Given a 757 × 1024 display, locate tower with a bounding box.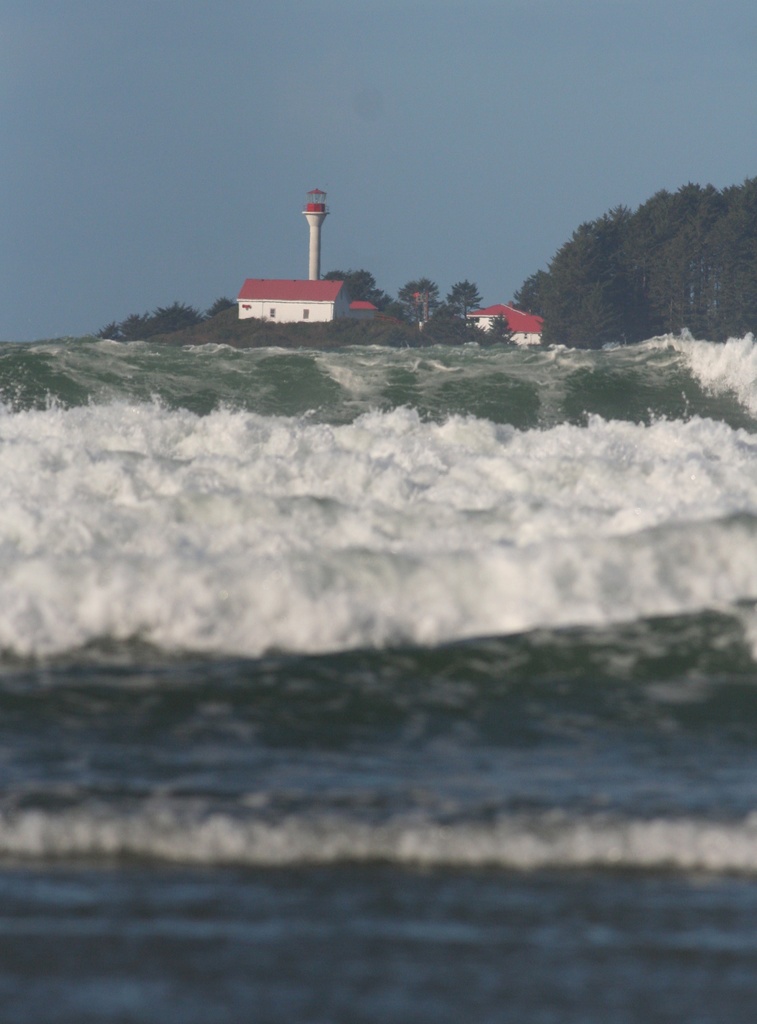
Located: rect(305, 189, 333, 278).
